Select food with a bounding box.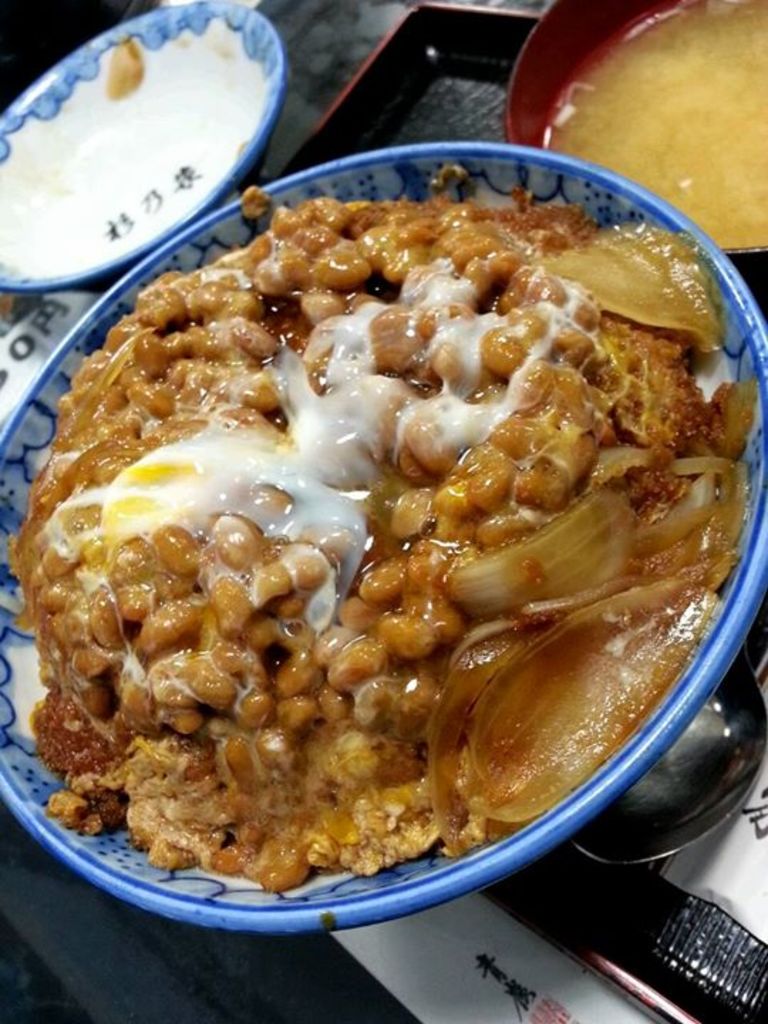
region(105, 43, 144, 98).
